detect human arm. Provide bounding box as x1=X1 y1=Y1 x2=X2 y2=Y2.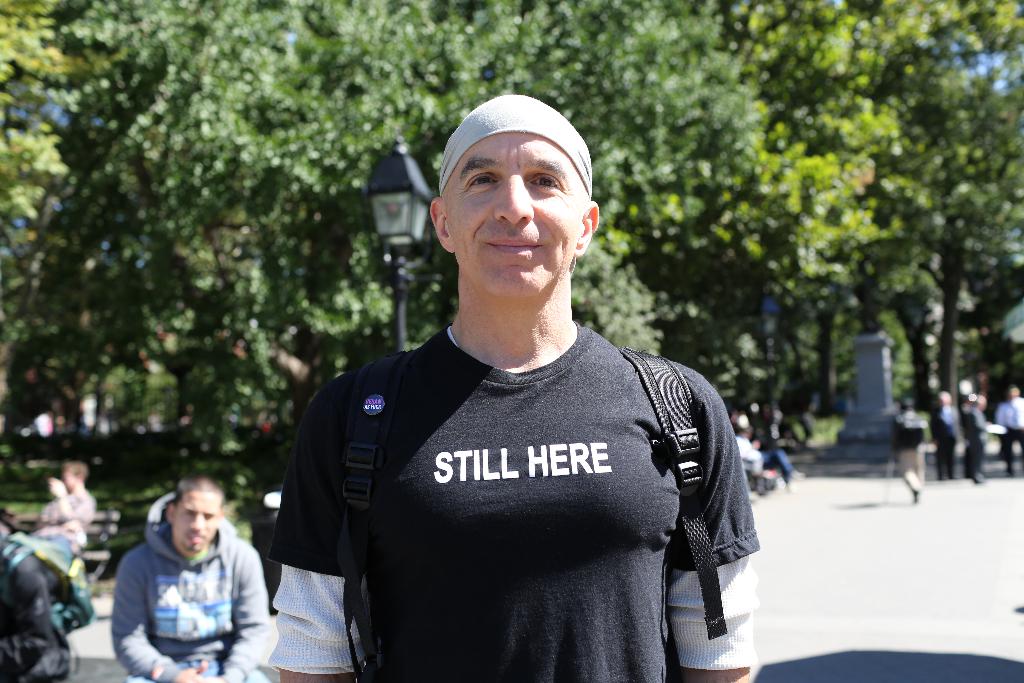
x1=113 y1=555 x2=206 y2=682.
